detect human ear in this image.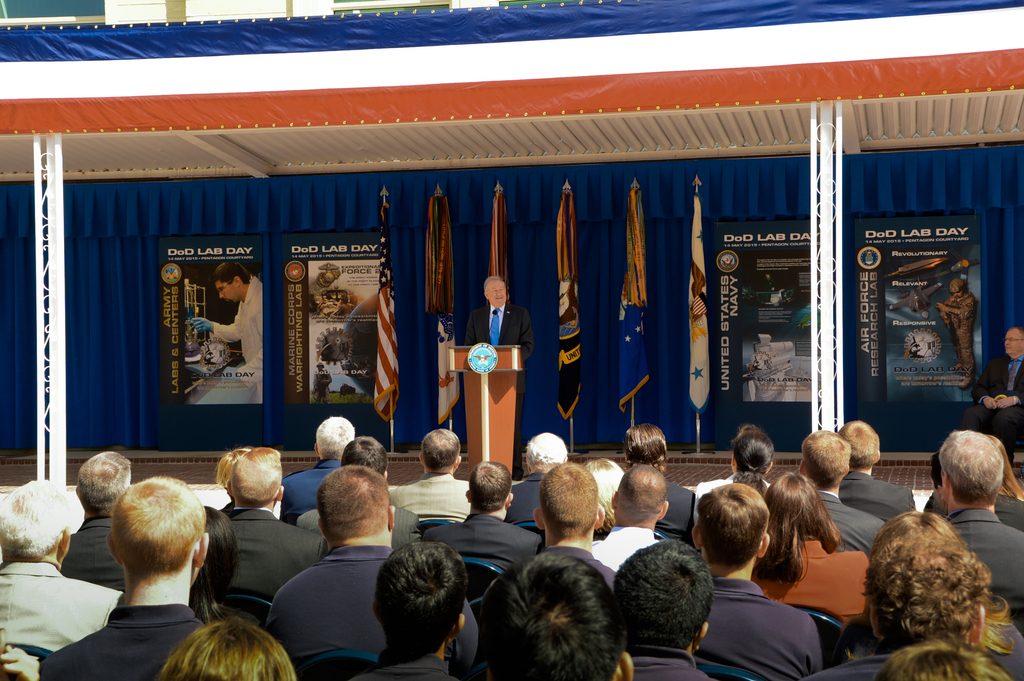
Detection: bbox(534, 505, 541, 530).
